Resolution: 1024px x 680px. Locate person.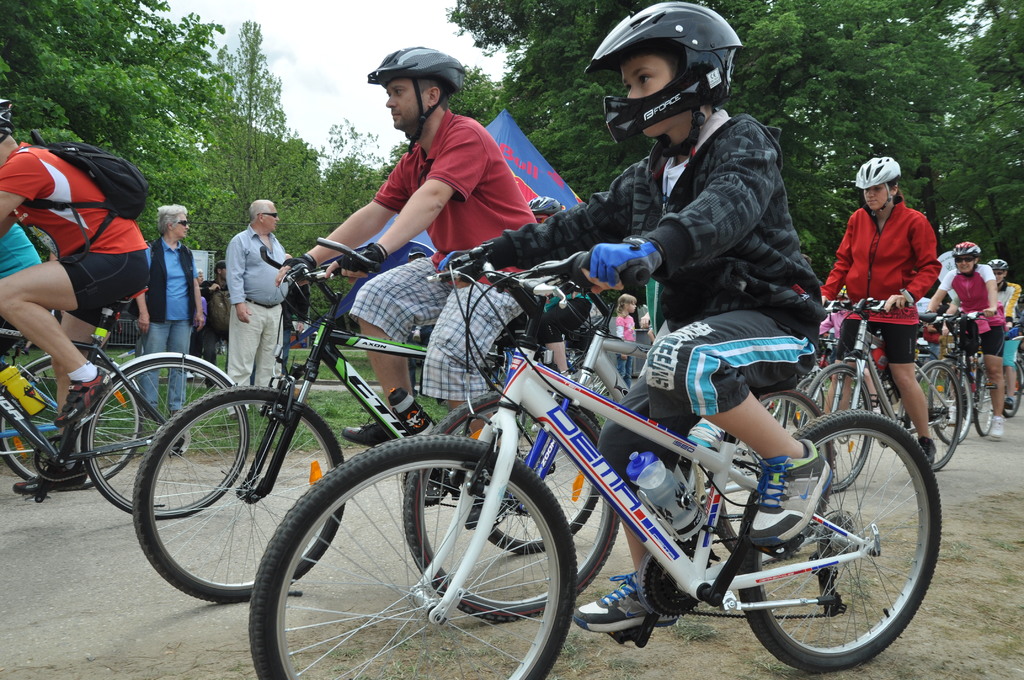
bbox(0, 206, 54, 354).
